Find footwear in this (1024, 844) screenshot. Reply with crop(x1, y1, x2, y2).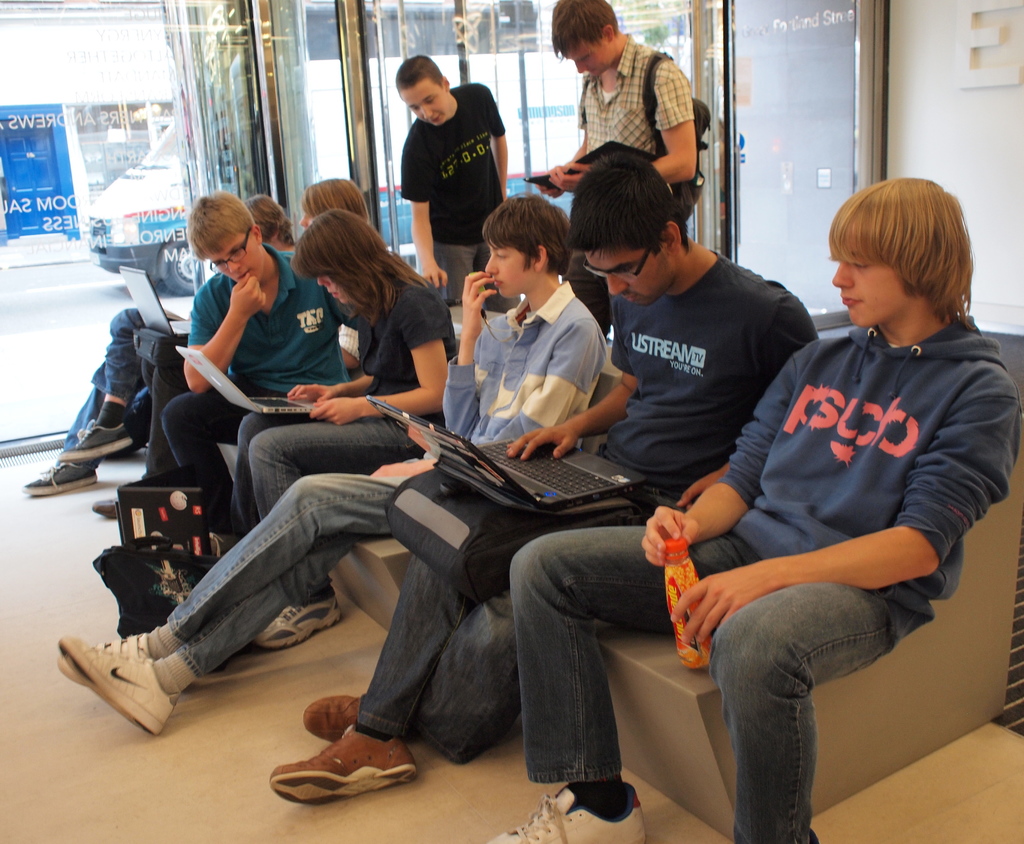
crop(60, 420, 135, 462).
